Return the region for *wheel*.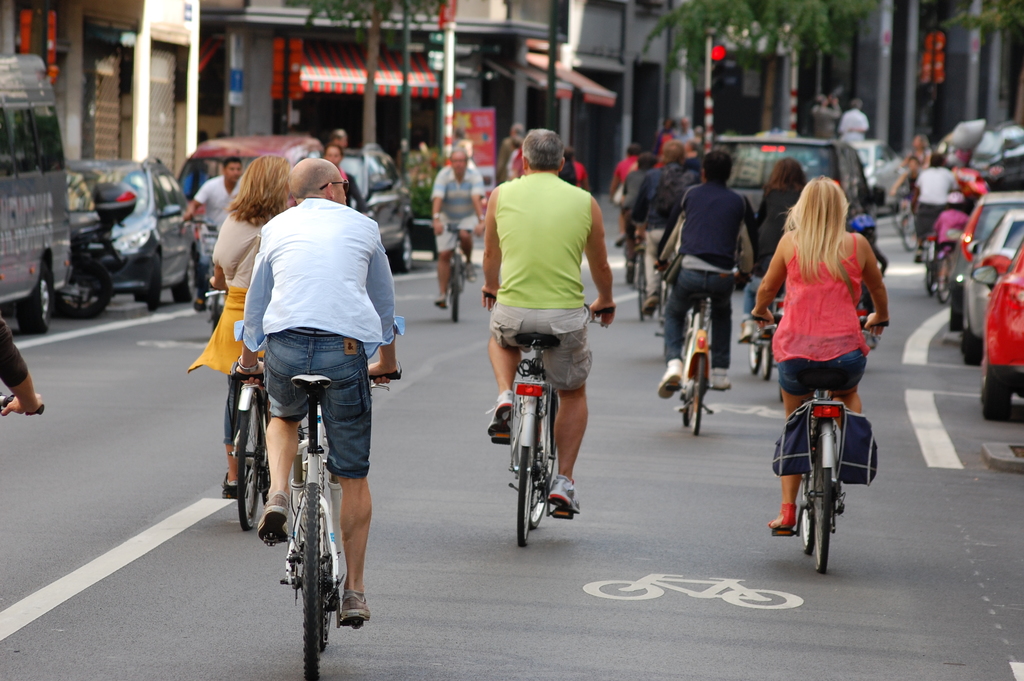
box(936, 254, 954, 304).
